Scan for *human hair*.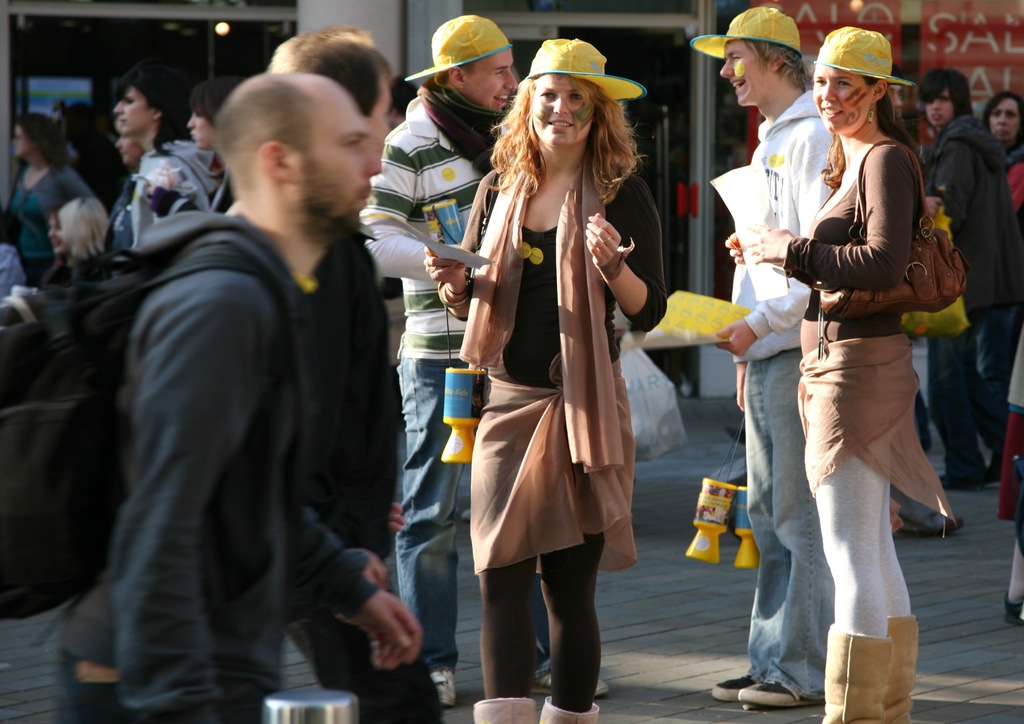
Scan result: l=435, t=58, r=475, b=87.
